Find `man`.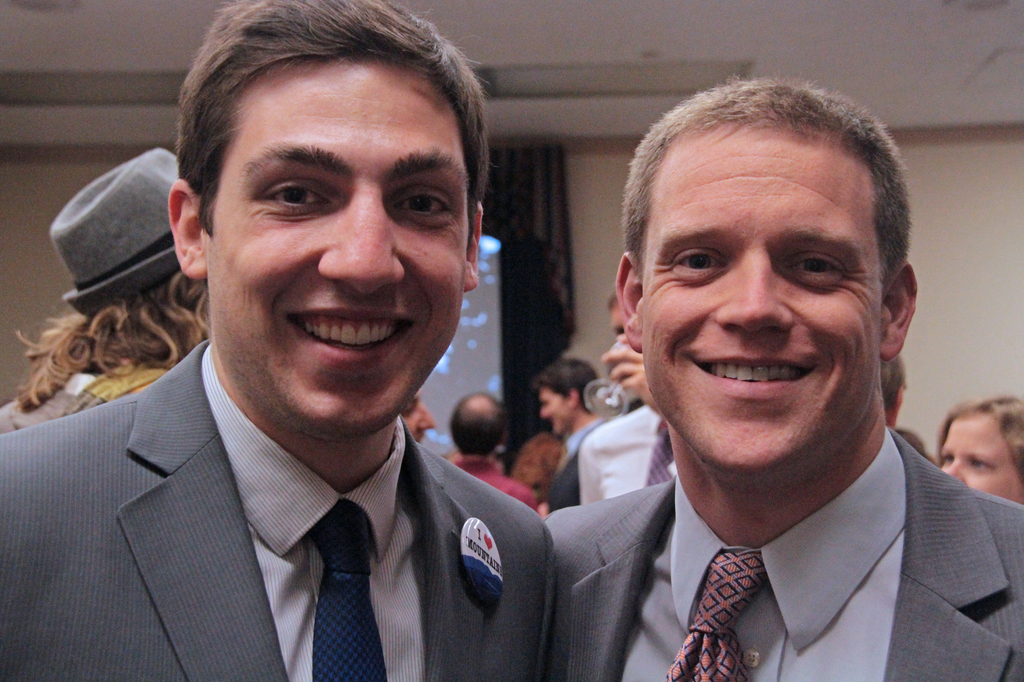
0/0/554/681.
